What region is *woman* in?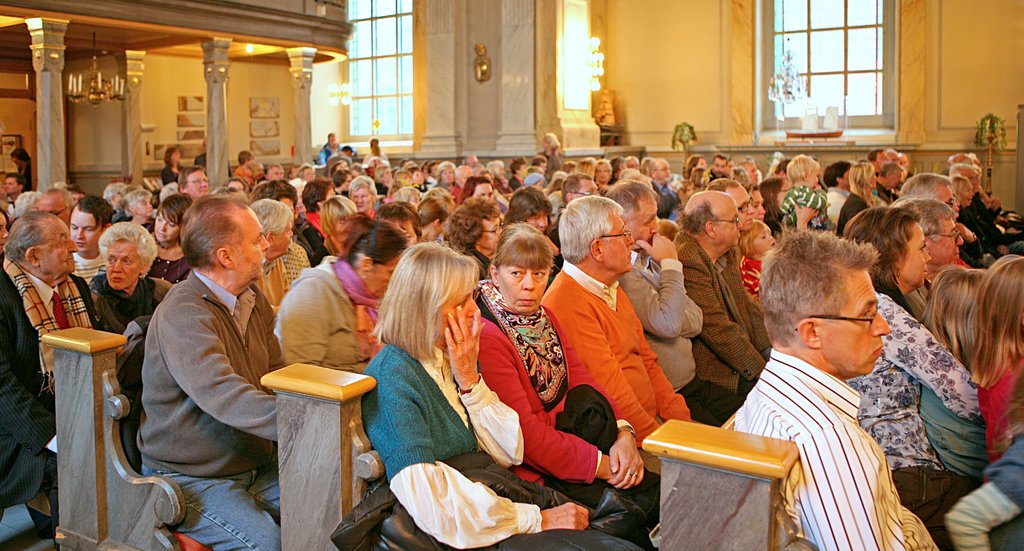
758/173/787/227.
